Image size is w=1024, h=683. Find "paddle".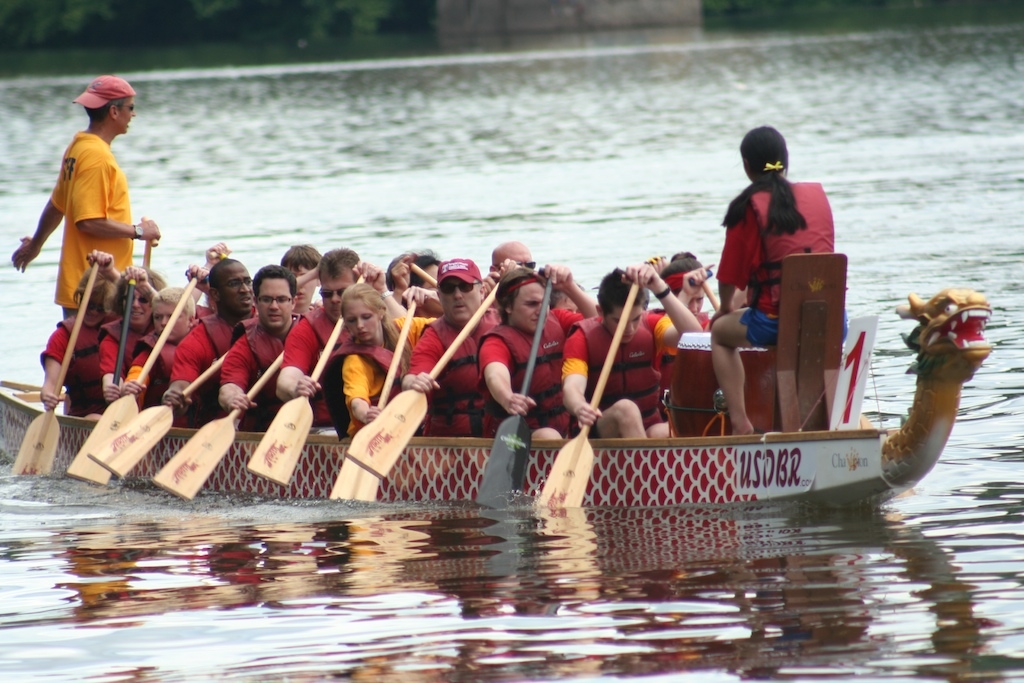
box=[328, 293, 417, 501].
